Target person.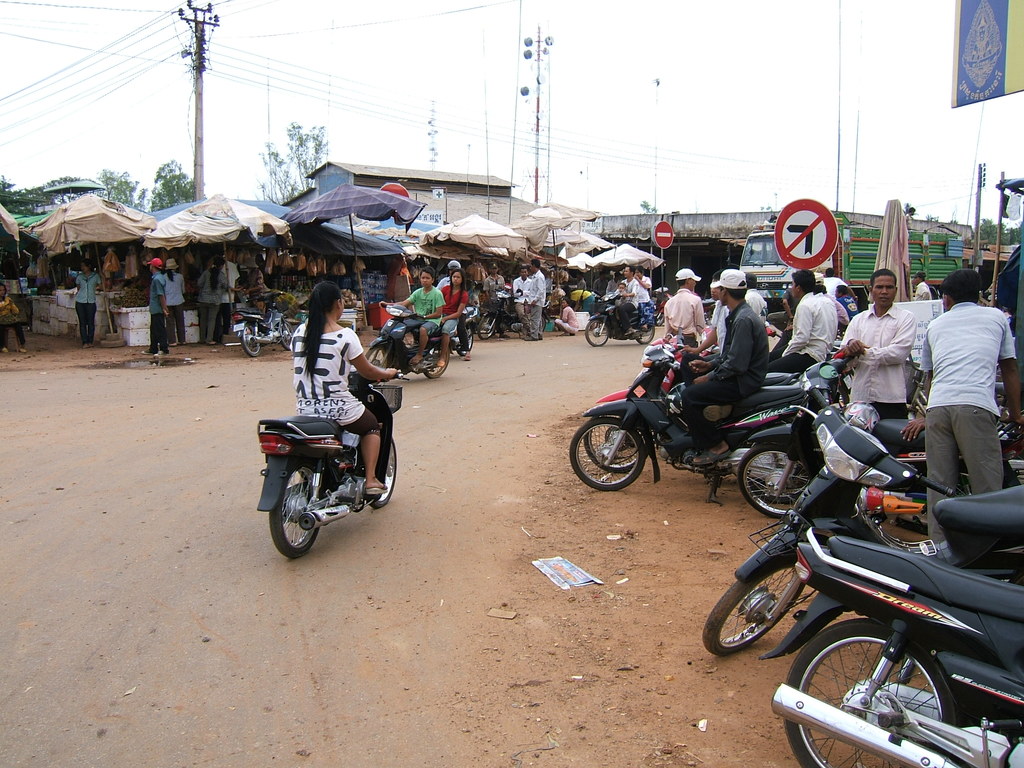
Target region: [280,280,408,493].
